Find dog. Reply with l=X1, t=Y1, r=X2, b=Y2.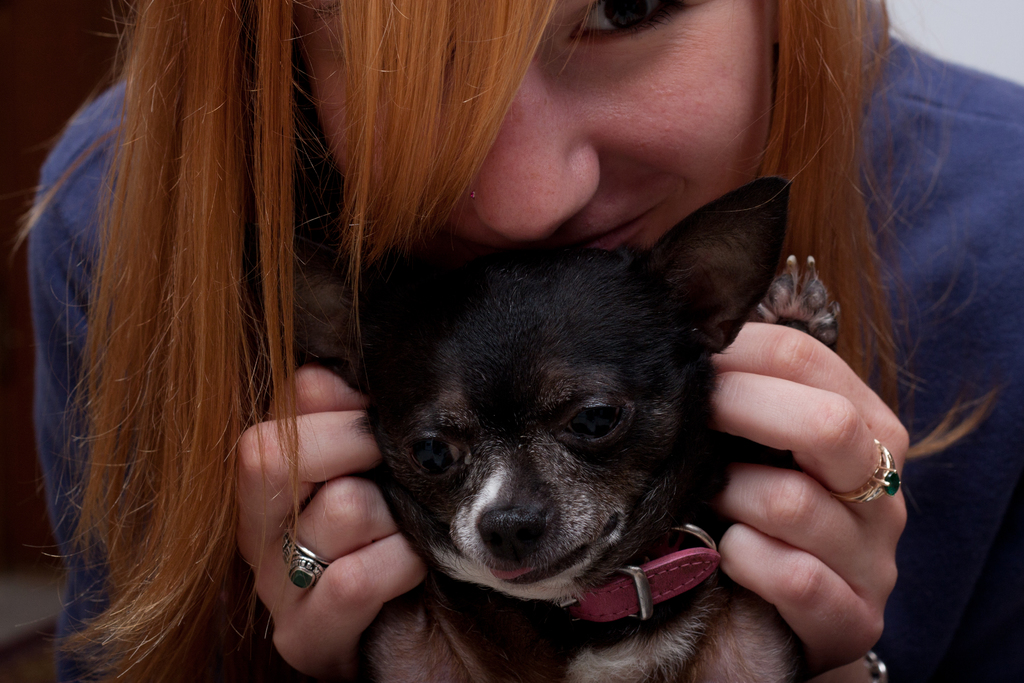
l=245, t=173, r=844, b=682.
